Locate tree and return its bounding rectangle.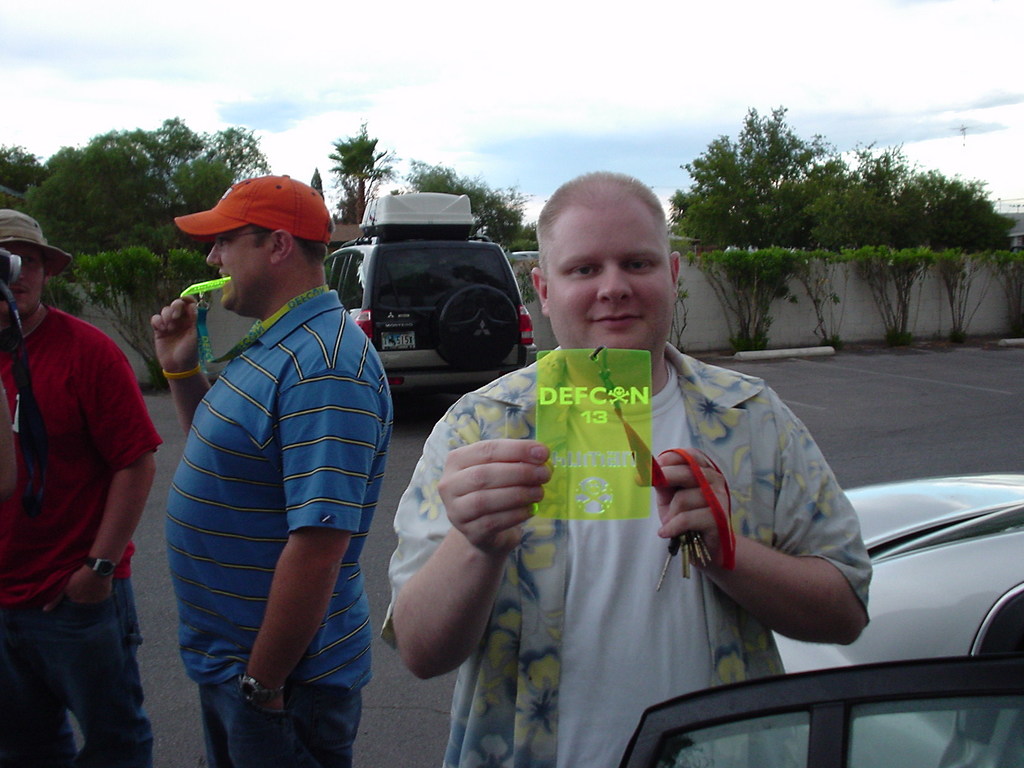
<bbox>668, 115, 840, 253</bbox>.
